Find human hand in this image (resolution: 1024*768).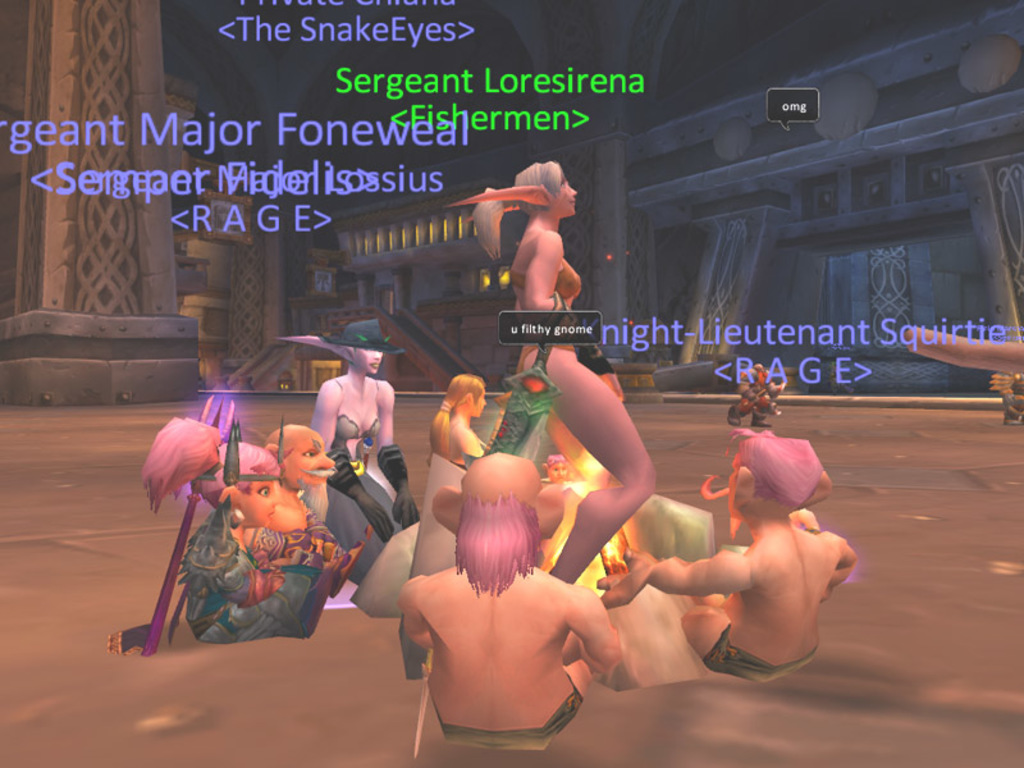
box(308, 524, 335, 563).
